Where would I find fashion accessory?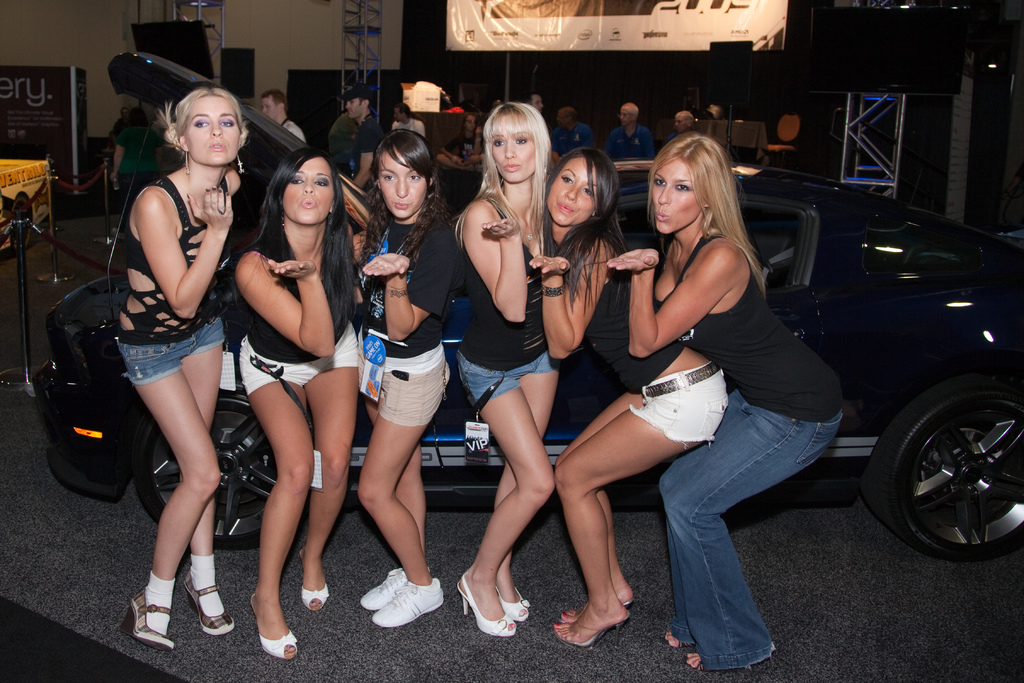
At [239, 152, 245, 177].
